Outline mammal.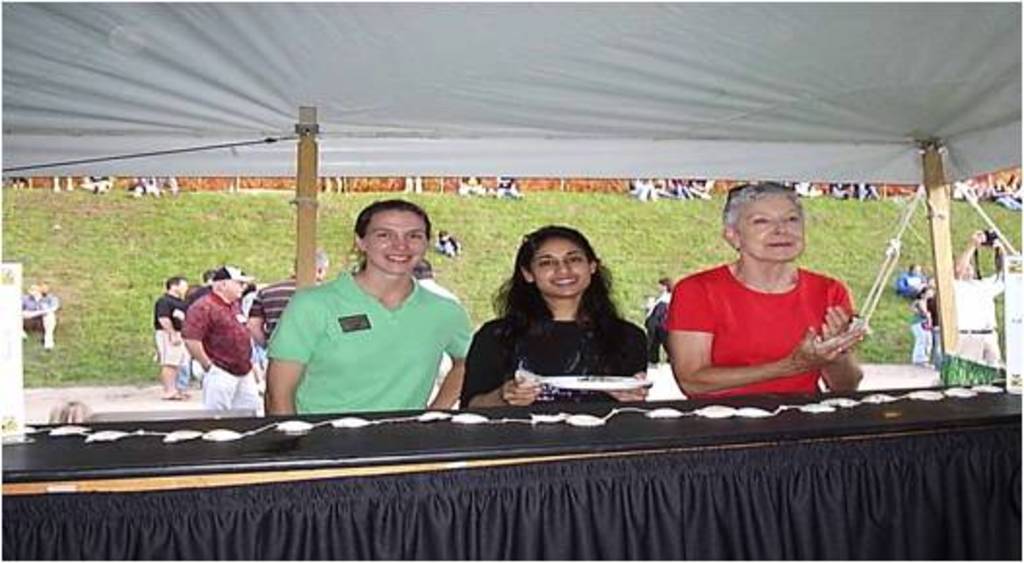
Outline: <box>956,181,979,208</box>.
